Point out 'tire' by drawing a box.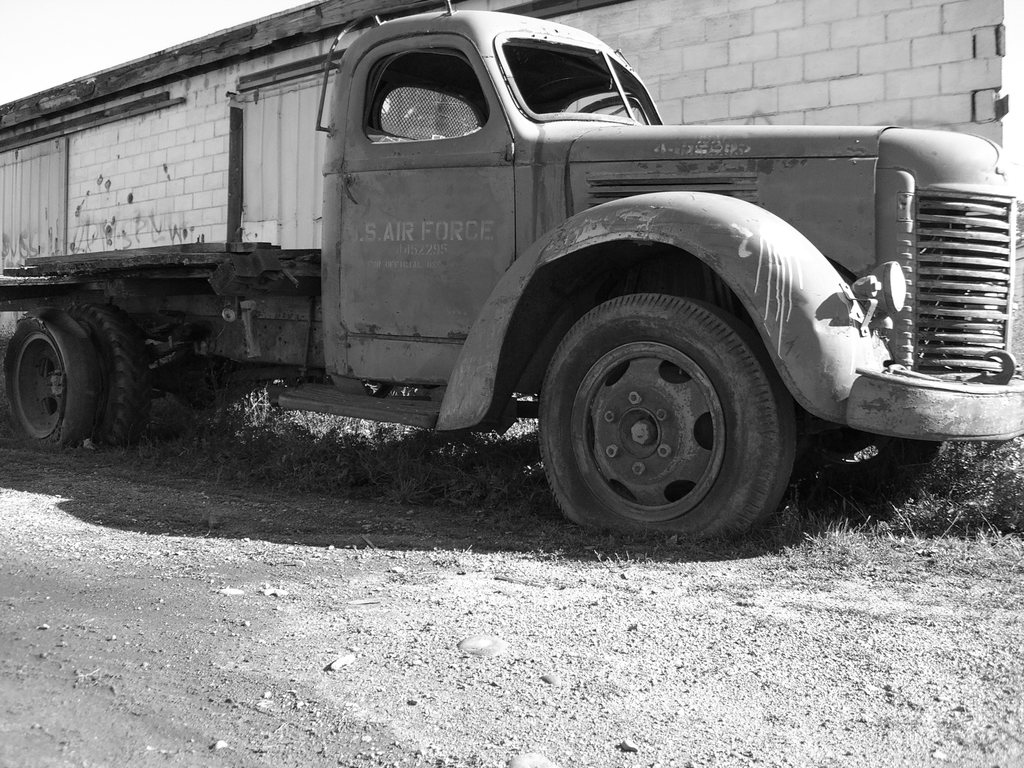
<bbox>4, 318, 76, 451</bbox>.
